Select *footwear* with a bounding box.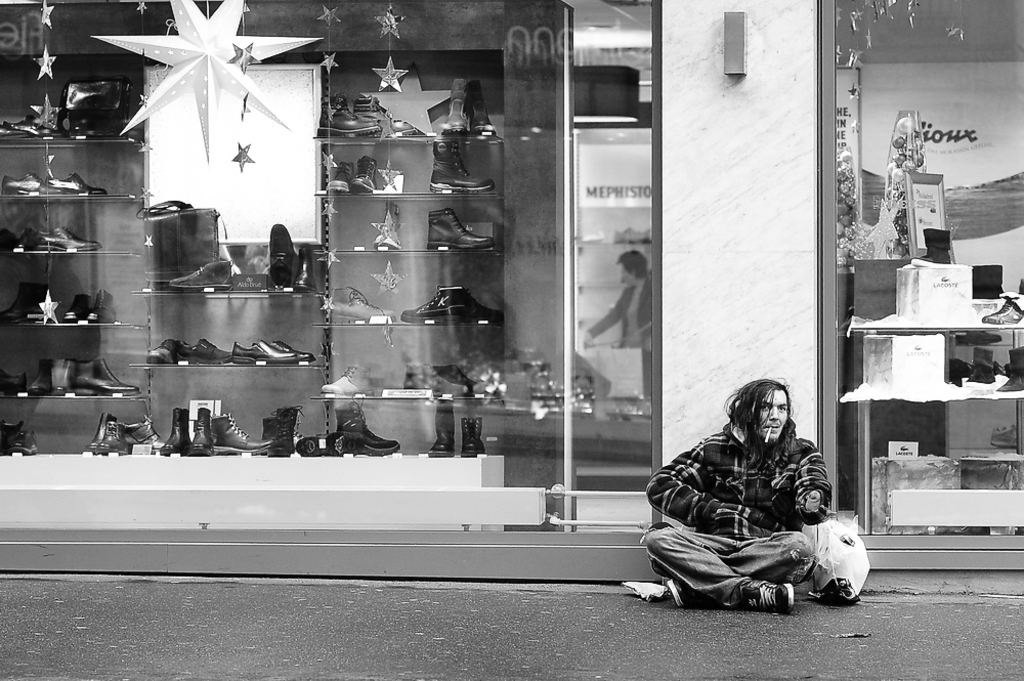
[15,223,98,254].
